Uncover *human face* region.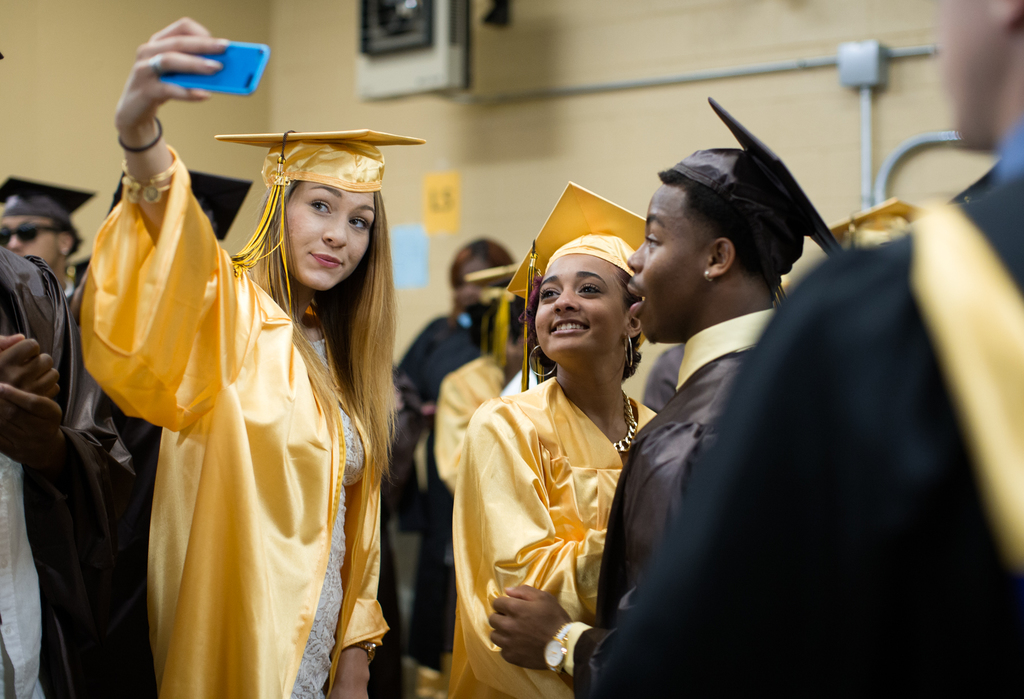
Uncovered: [930, 0, 1002, 143].
